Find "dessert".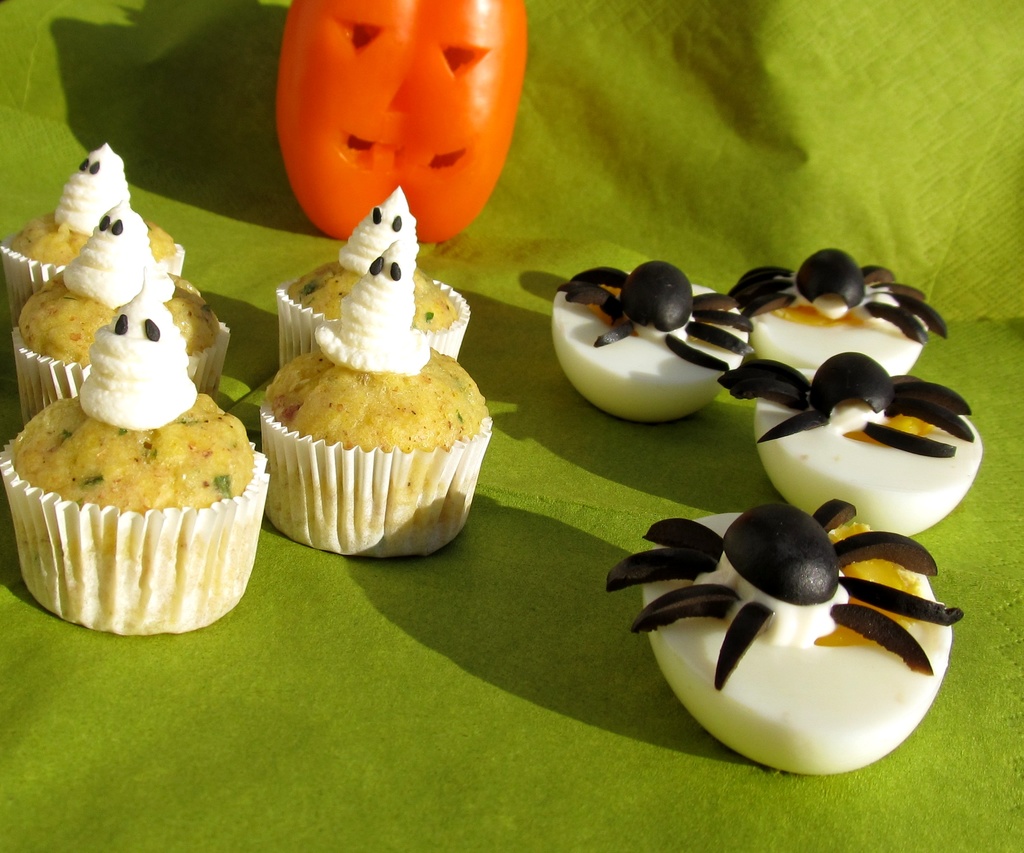
(x1=0, y1=145, x2=186, y2=317).
